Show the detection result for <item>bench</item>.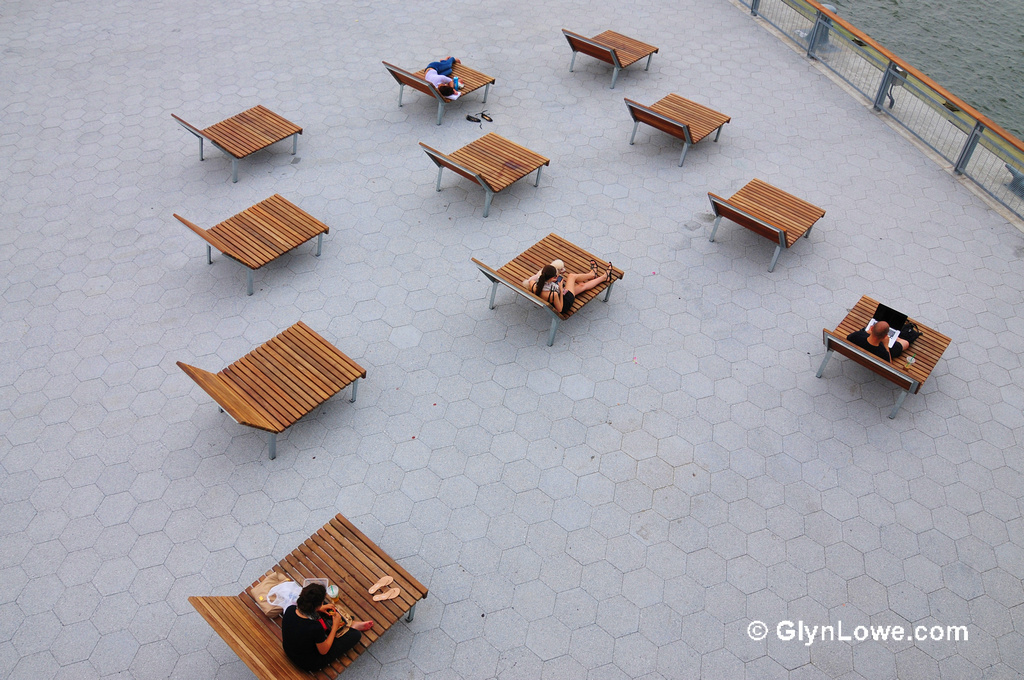
BBox(473, 234, 624, 348).
